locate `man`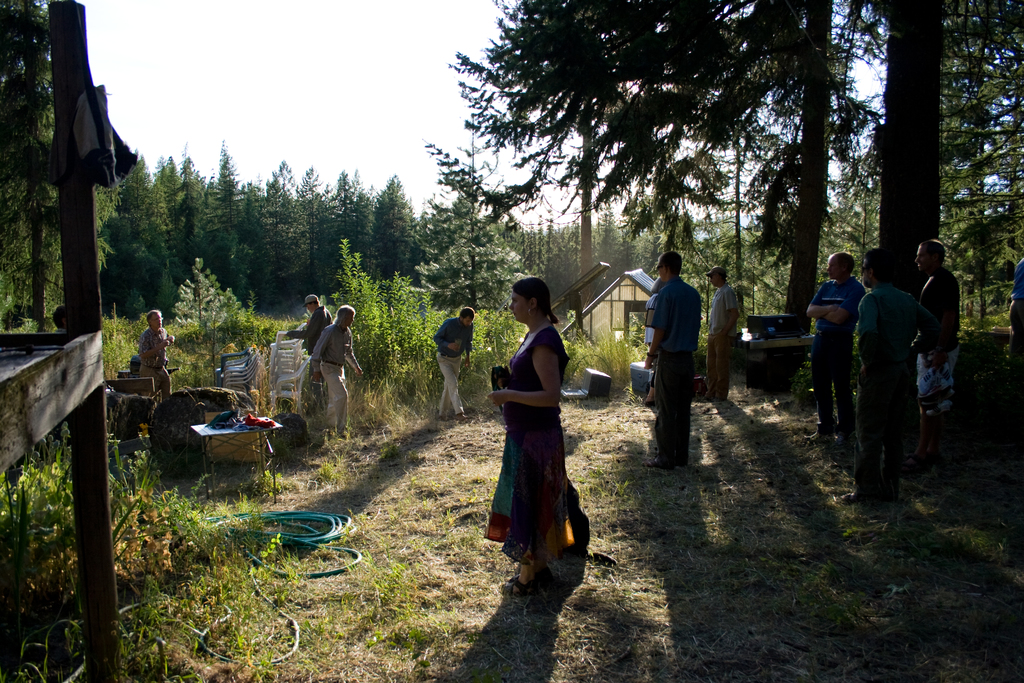
detection(707, 263, 739, 399)
